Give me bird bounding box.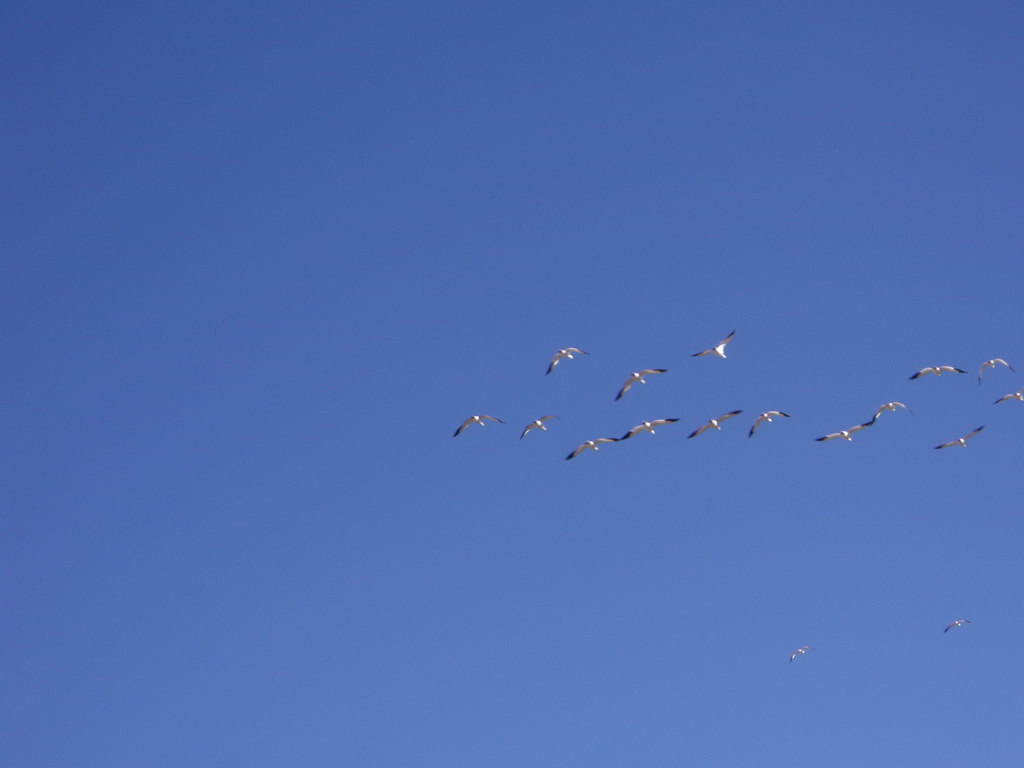
bbox(980, 358, 1014, 387).
